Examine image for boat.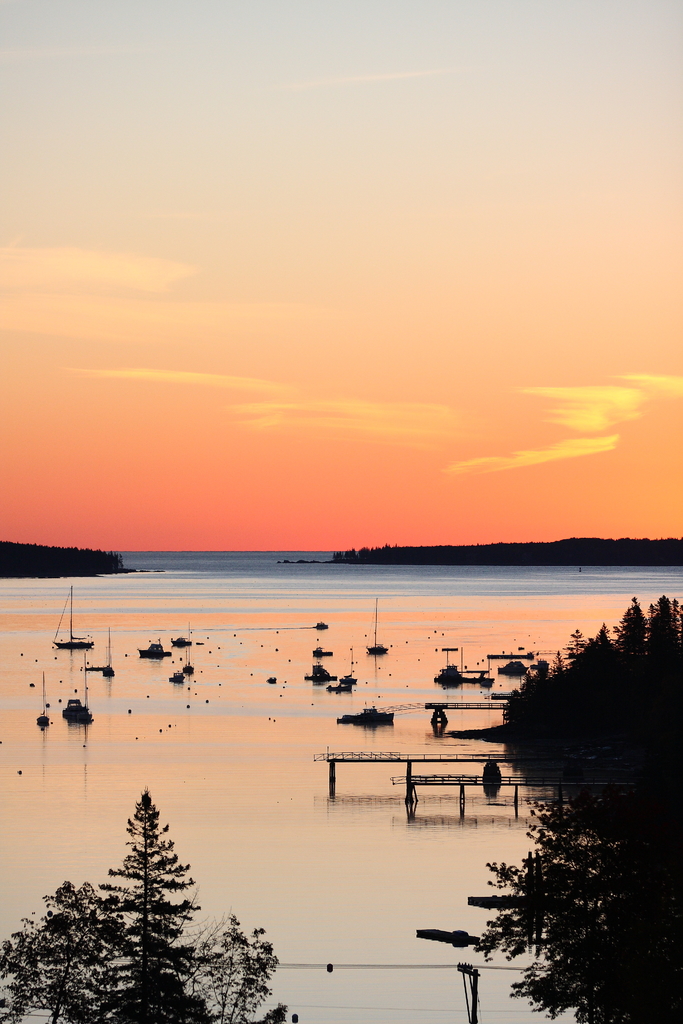
Examination result: bbox(37, 675, 51, 727).
